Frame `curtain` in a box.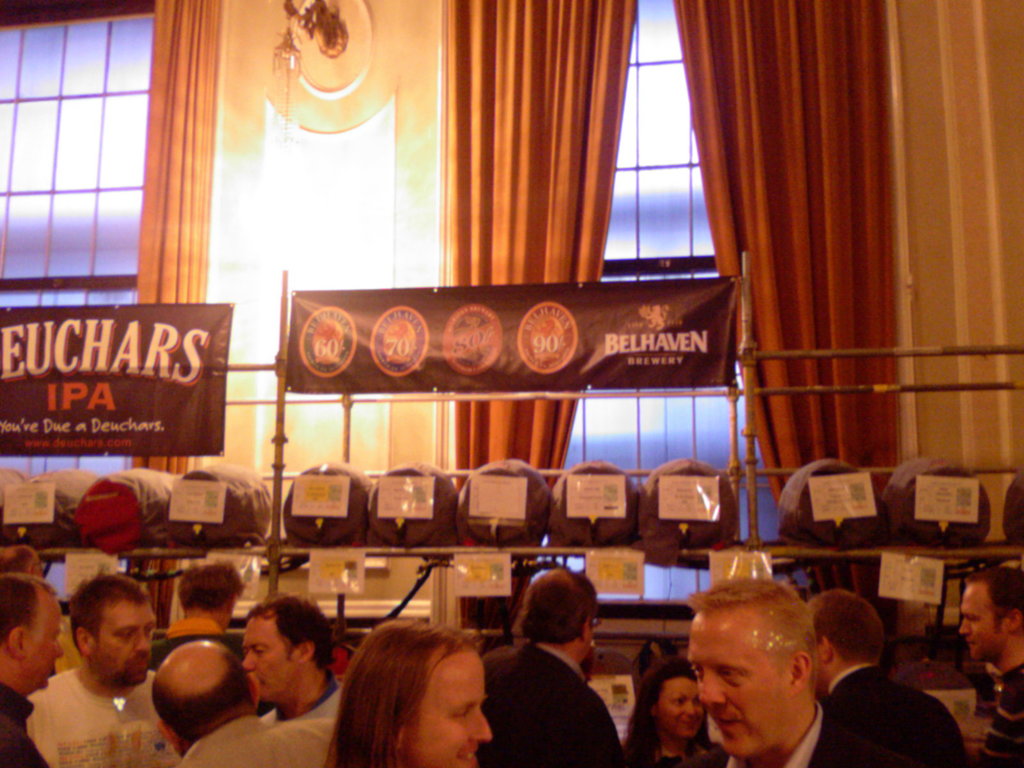
locate(125, 0, 225, 630).
